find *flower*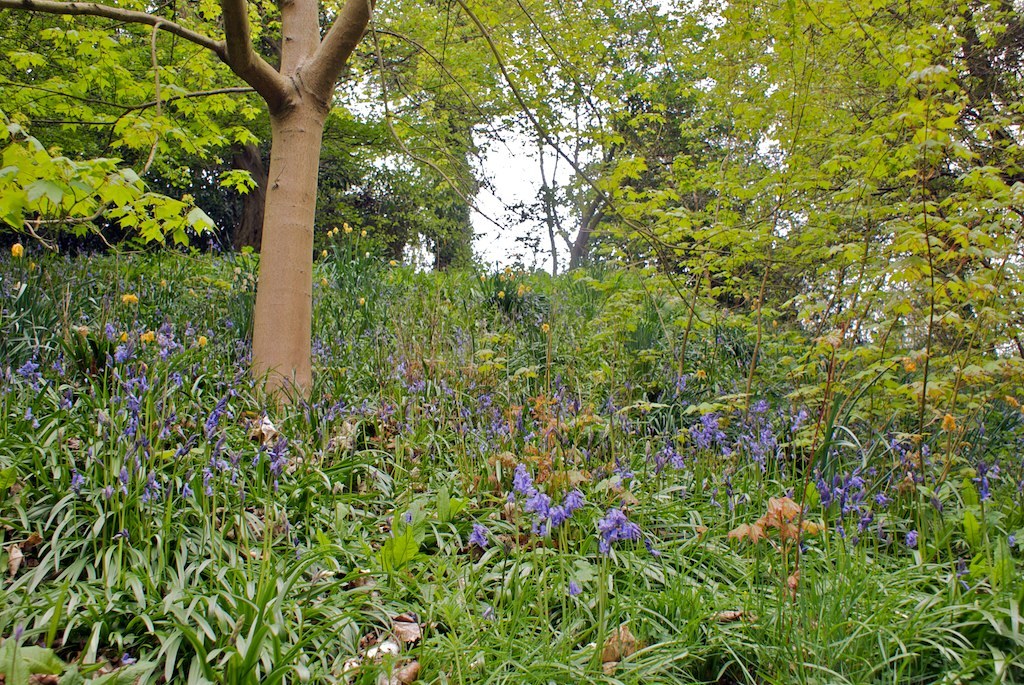
(x1=328, y1=227, x2=336, y2=237)
